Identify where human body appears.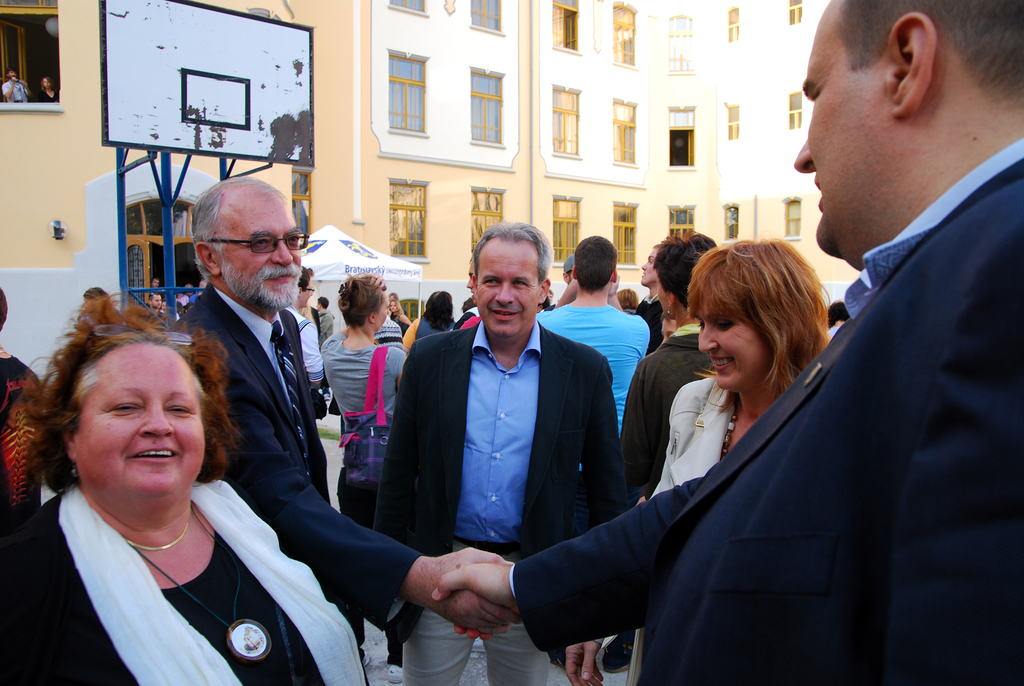
Appears at 0/69/31/106.
